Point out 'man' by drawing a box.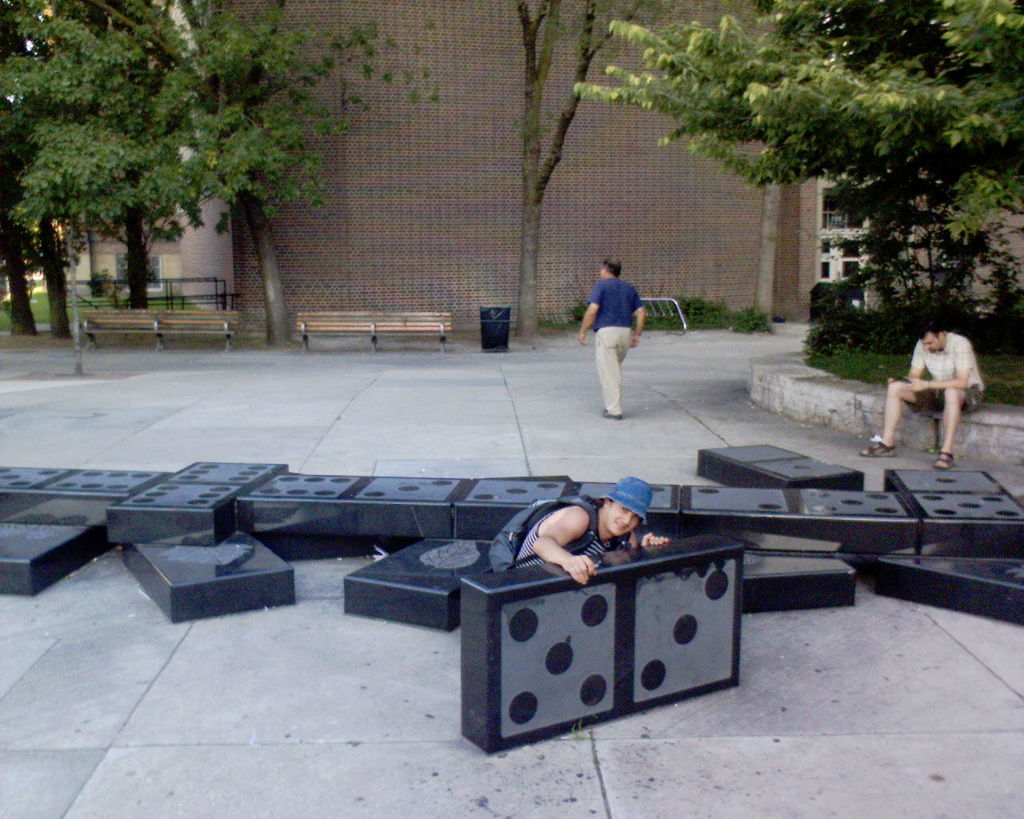
l=852, t=318, r=986, b=470.
